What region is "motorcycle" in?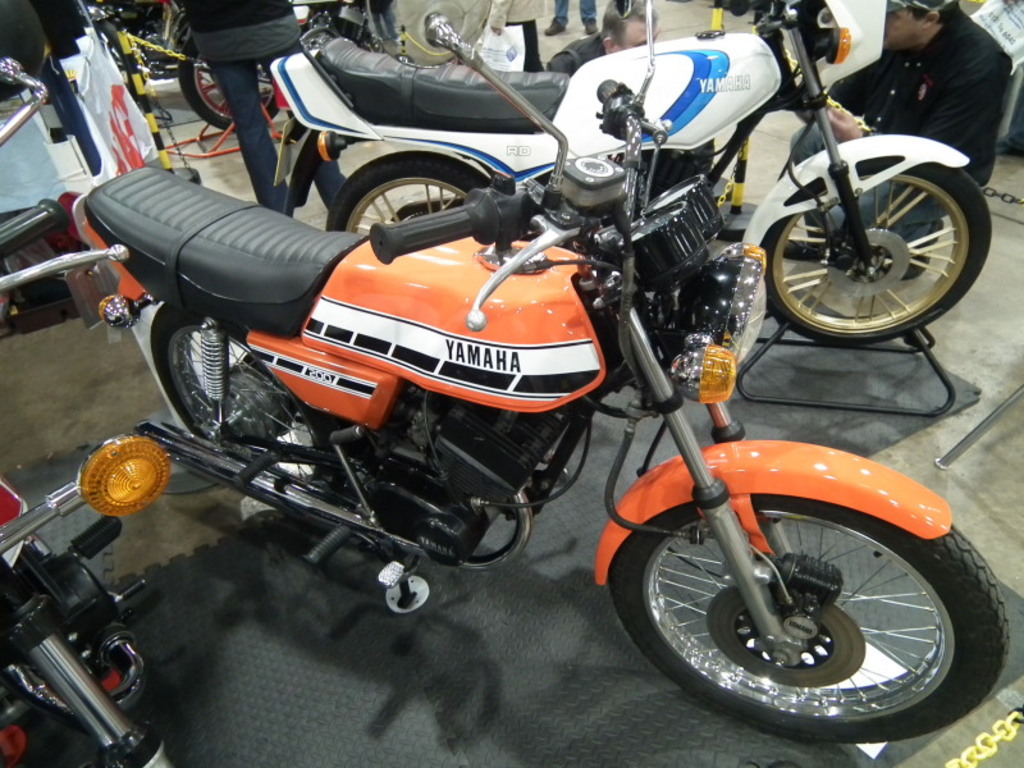
rect(0, 69, 125, 294).
